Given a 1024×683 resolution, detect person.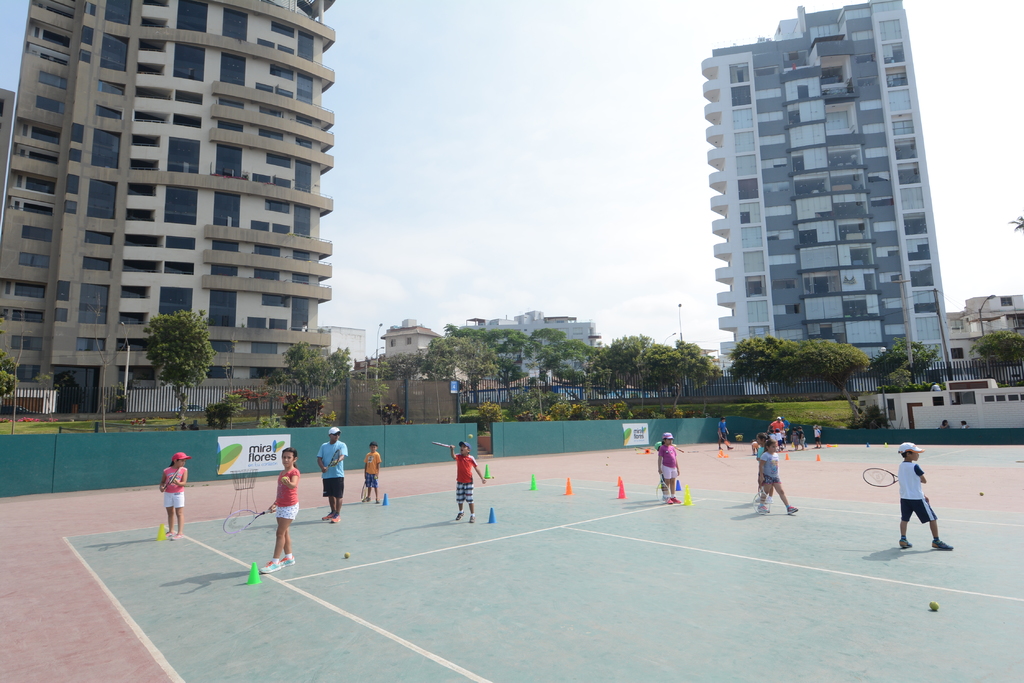
[x1=362, y1=441, x2=384, y2=506].
